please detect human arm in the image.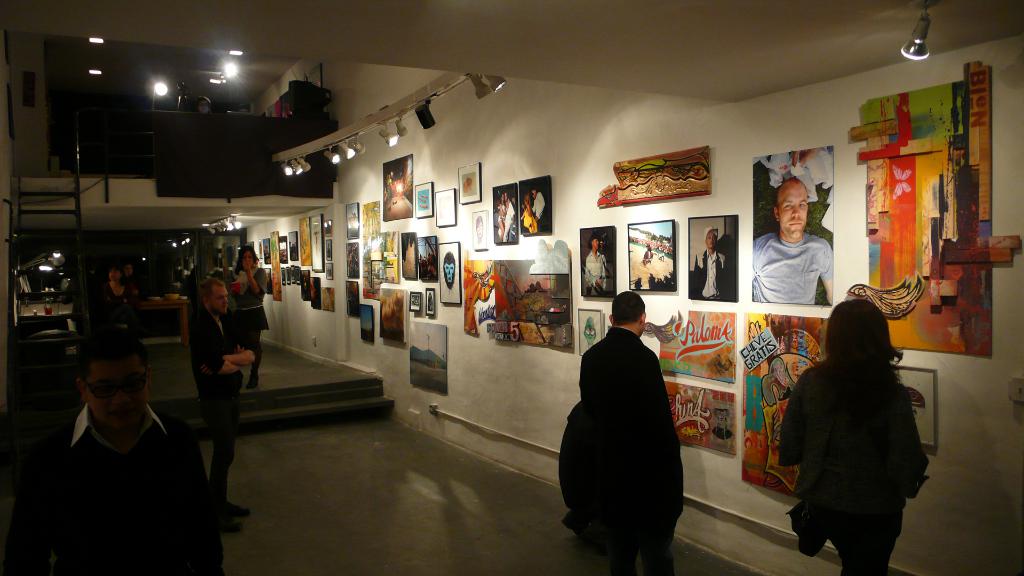
Rect(187, 419, 227, 572).
